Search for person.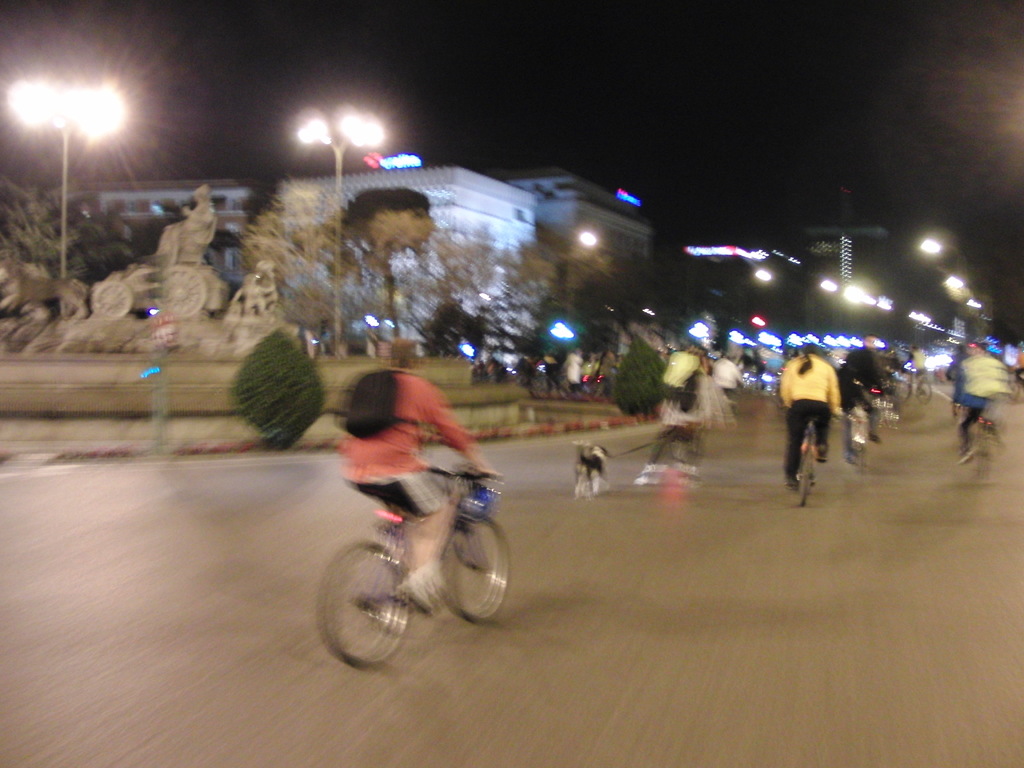
Found at left=963, top=337, right=1006, bottom=463.
